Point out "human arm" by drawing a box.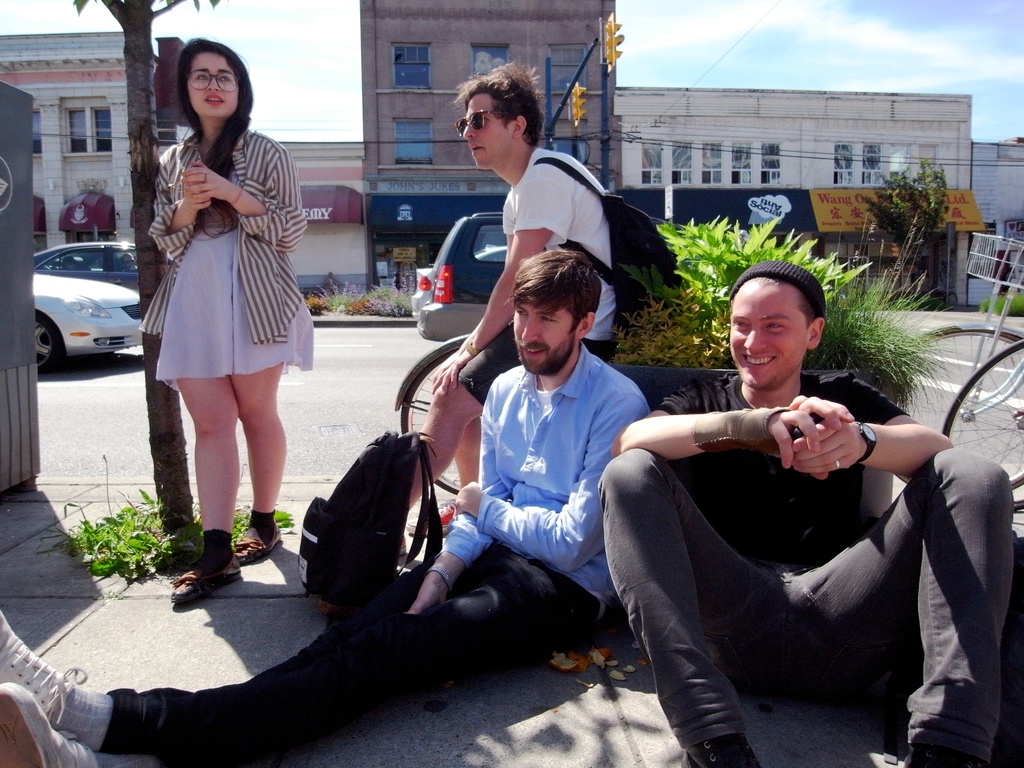
(left=147, top=131, right=214, bottom=260).
